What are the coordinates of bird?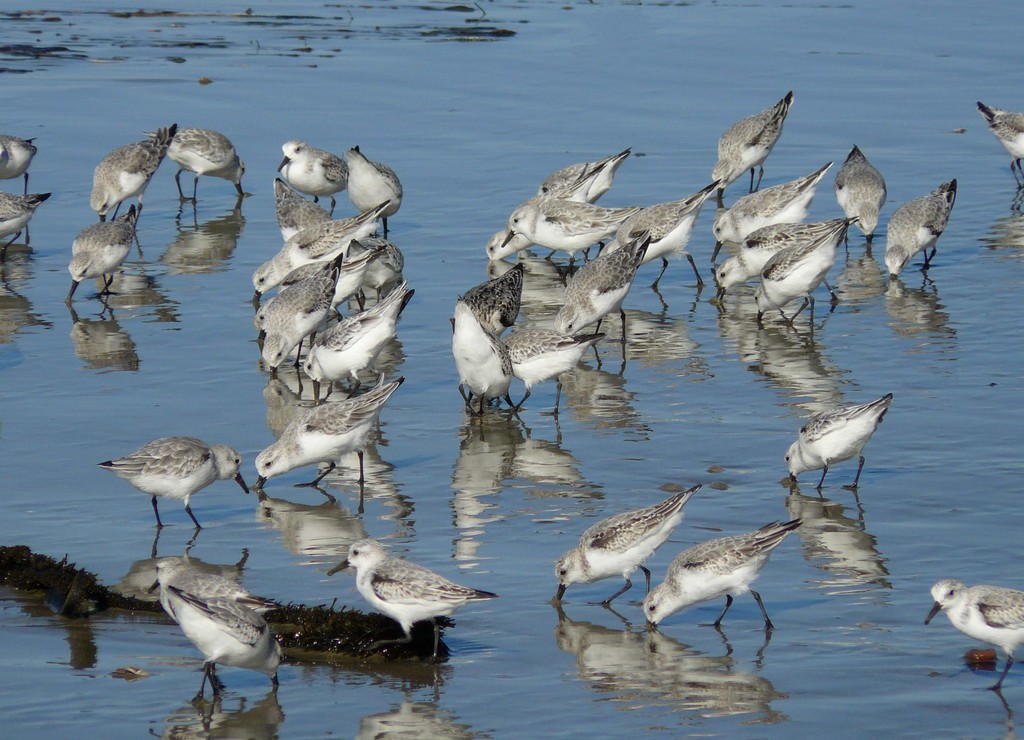
322, 543, 477, 656.
